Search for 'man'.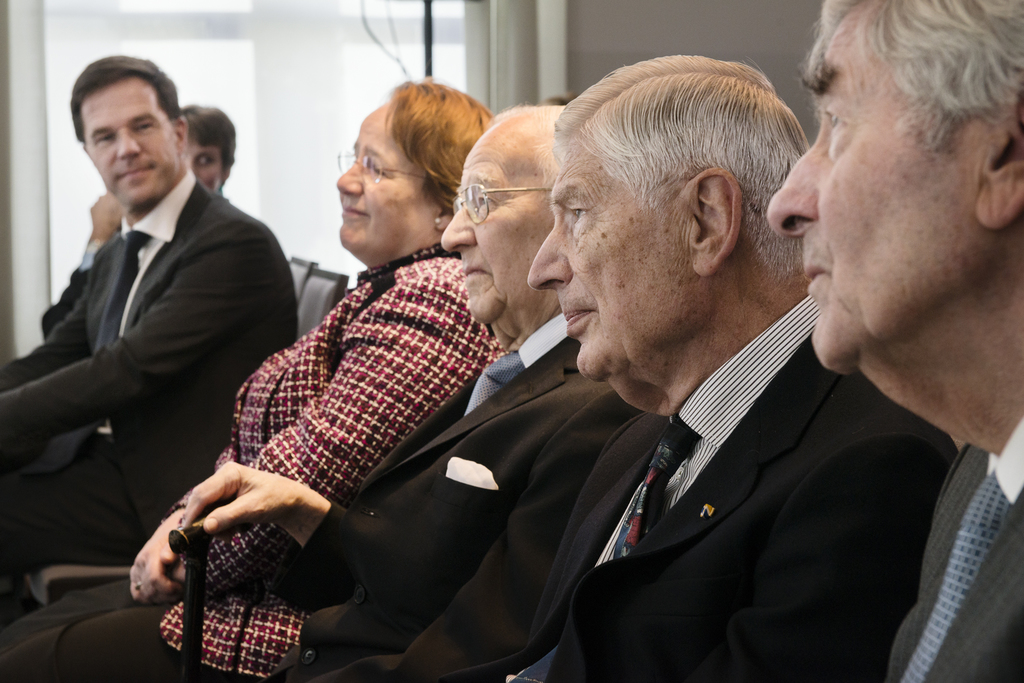
Found at {"left": 35, "top": 94, "right": 239, "bottom": 324}.
